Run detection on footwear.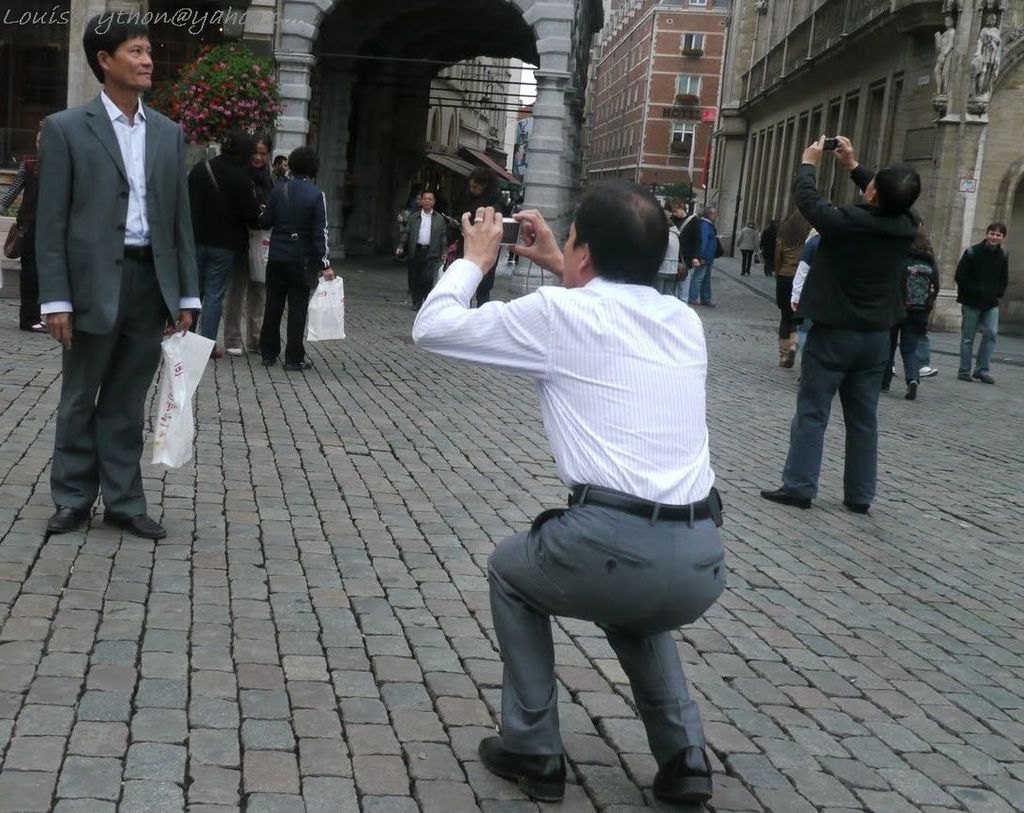
Result: 903/378/921/399.
